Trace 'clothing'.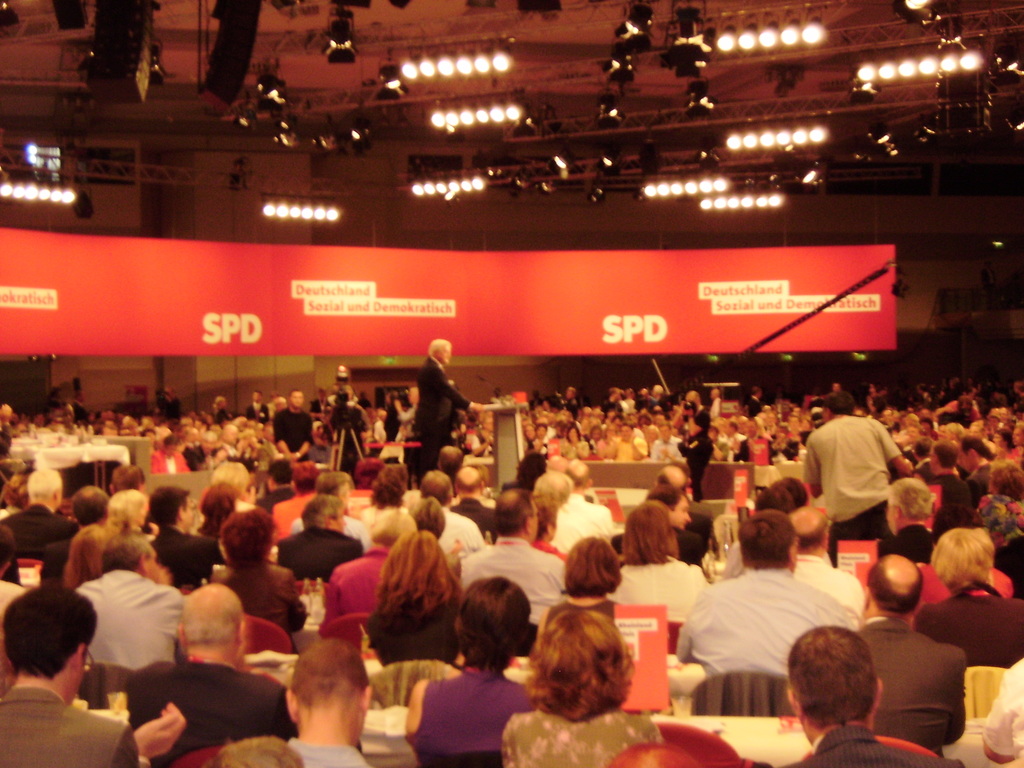
Traced to (x1=616, y1=443, x2=650, y2=460).
